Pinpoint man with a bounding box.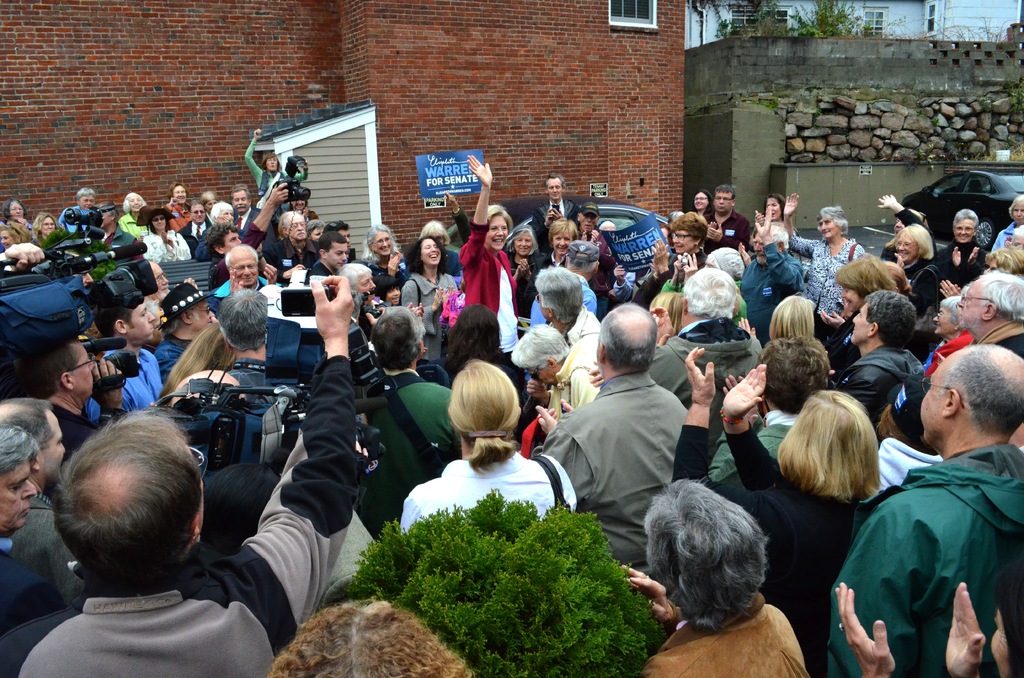
[x1=374, y1=305, x2=459, y2=460].
